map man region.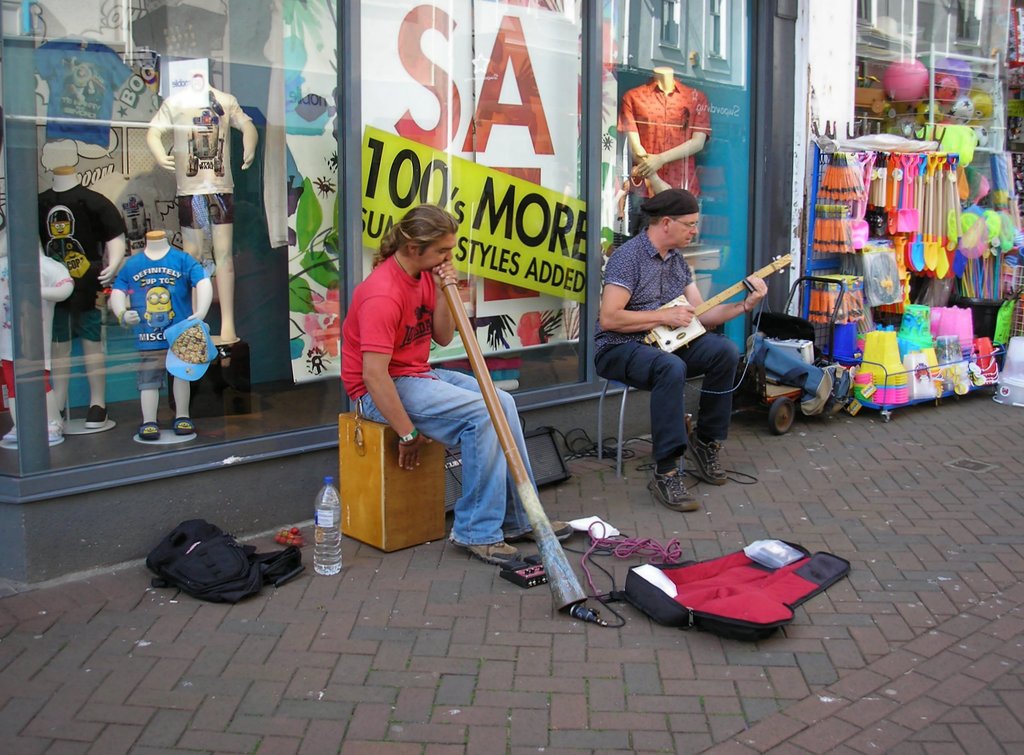
Mapped to 592:177:774:495.
